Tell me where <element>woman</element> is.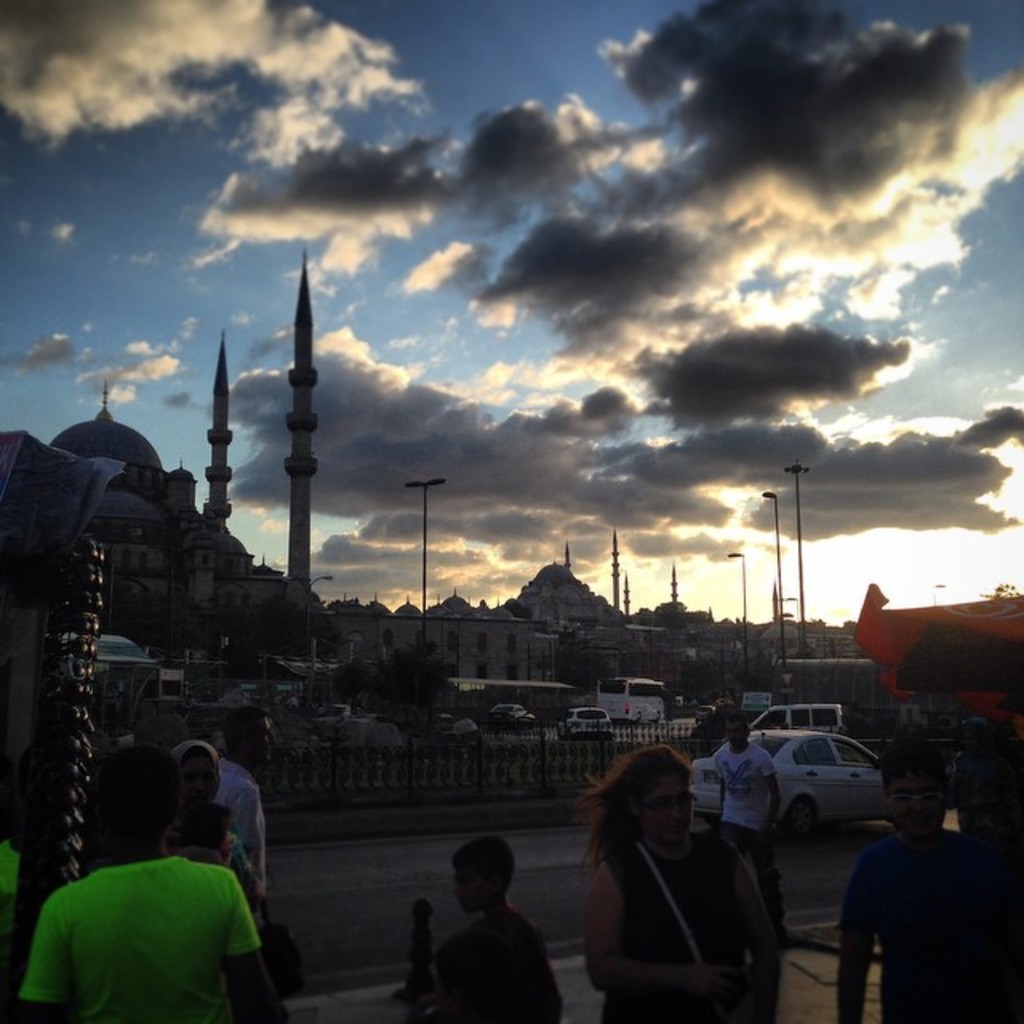
<element>woman</element> is at (174,741,266,915).
